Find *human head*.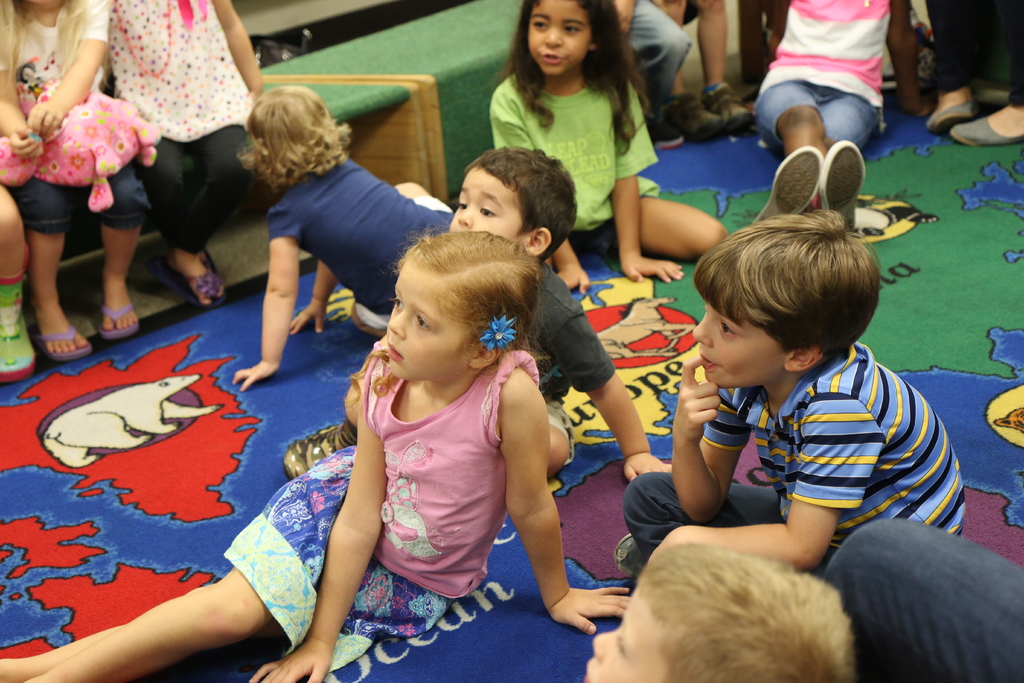
<region>584, 544, 851, 682</region>.
